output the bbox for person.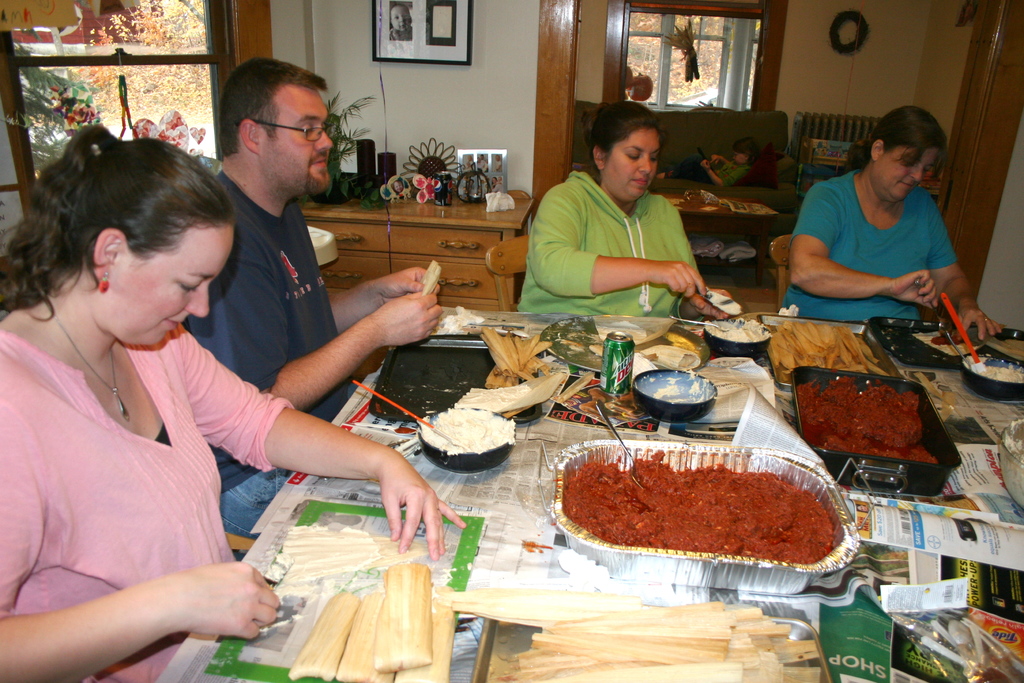
(x1=769, y1=99, x2=1004, y2=347).
